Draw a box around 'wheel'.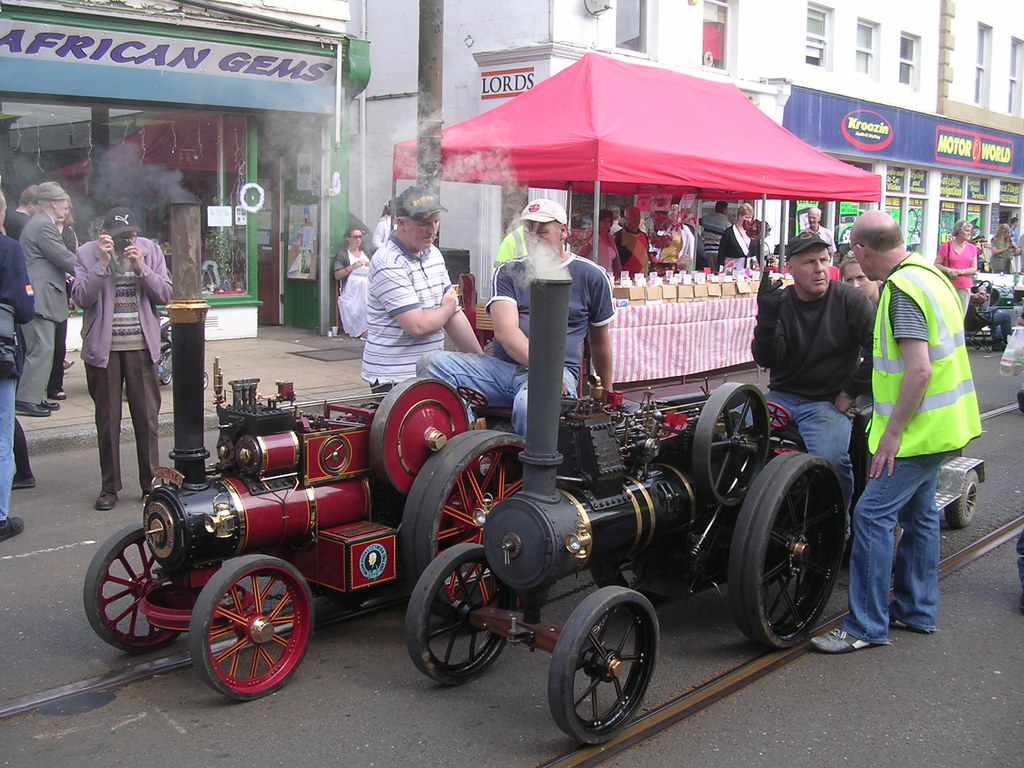
box(725, 454, 851, 647).
